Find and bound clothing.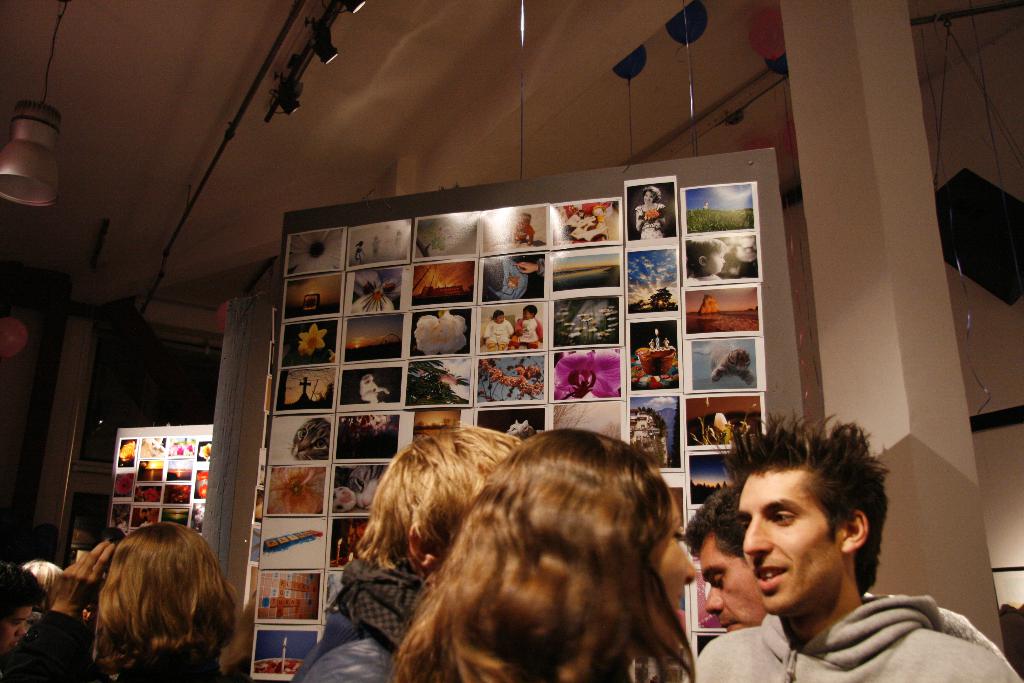
Bound: left=684, top=604, right=1020, bottom=682.
